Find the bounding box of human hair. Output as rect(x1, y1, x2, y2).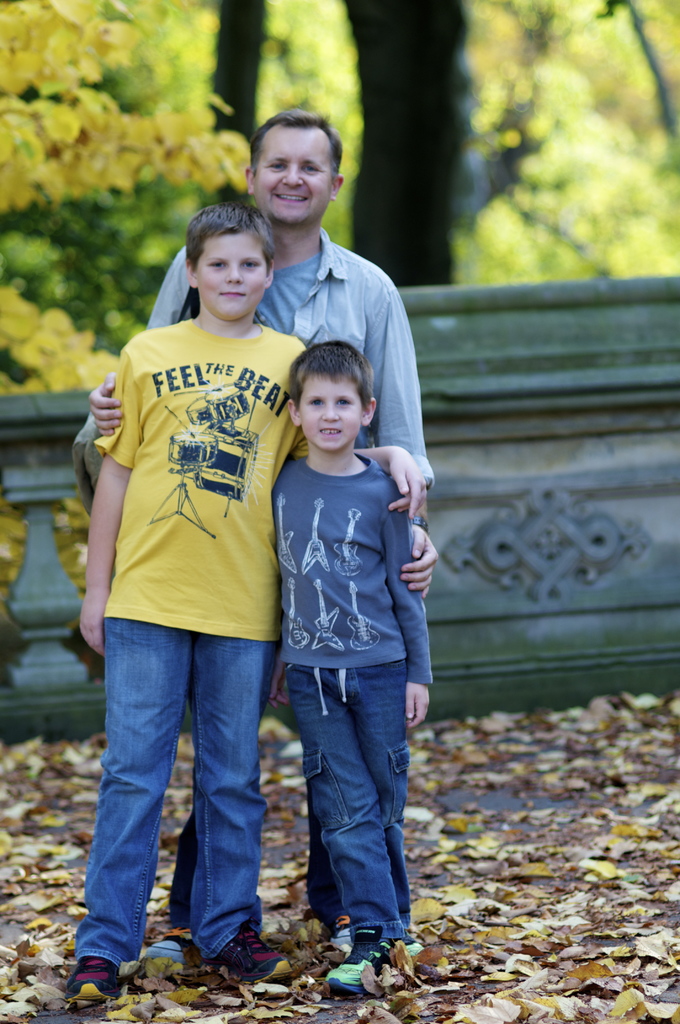
rect(247, 108, 343, 186).
